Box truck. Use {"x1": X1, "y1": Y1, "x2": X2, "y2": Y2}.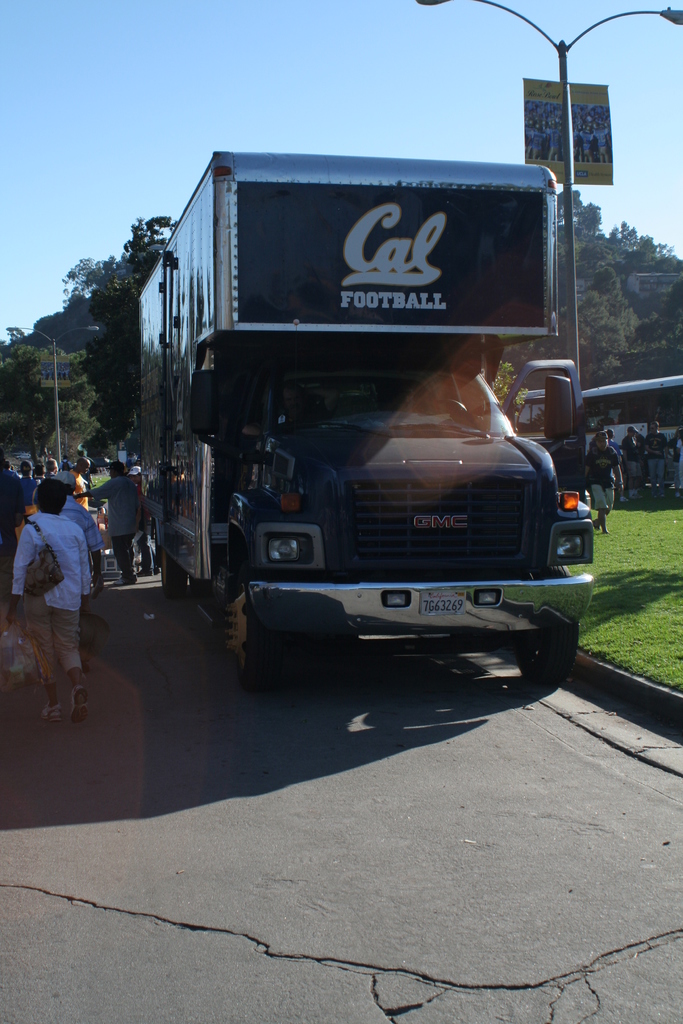
{"x1": 136, "y1": 140, "x2": 602, "y2": 686}.
